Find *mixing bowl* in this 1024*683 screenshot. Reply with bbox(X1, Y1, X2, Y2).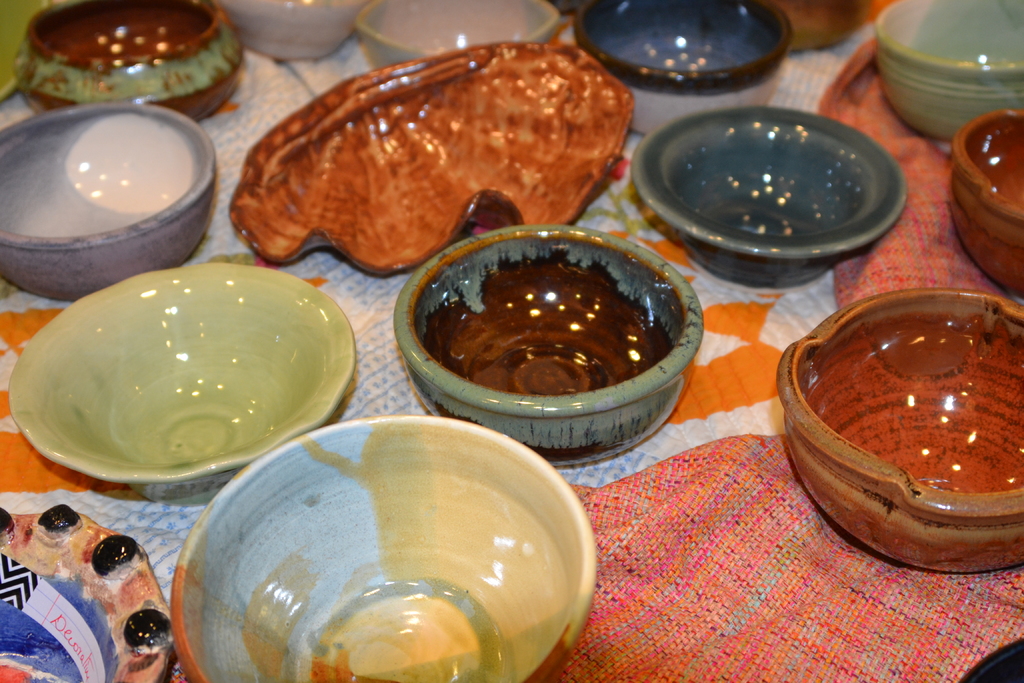
bbox(392, 223, 706, 470).
